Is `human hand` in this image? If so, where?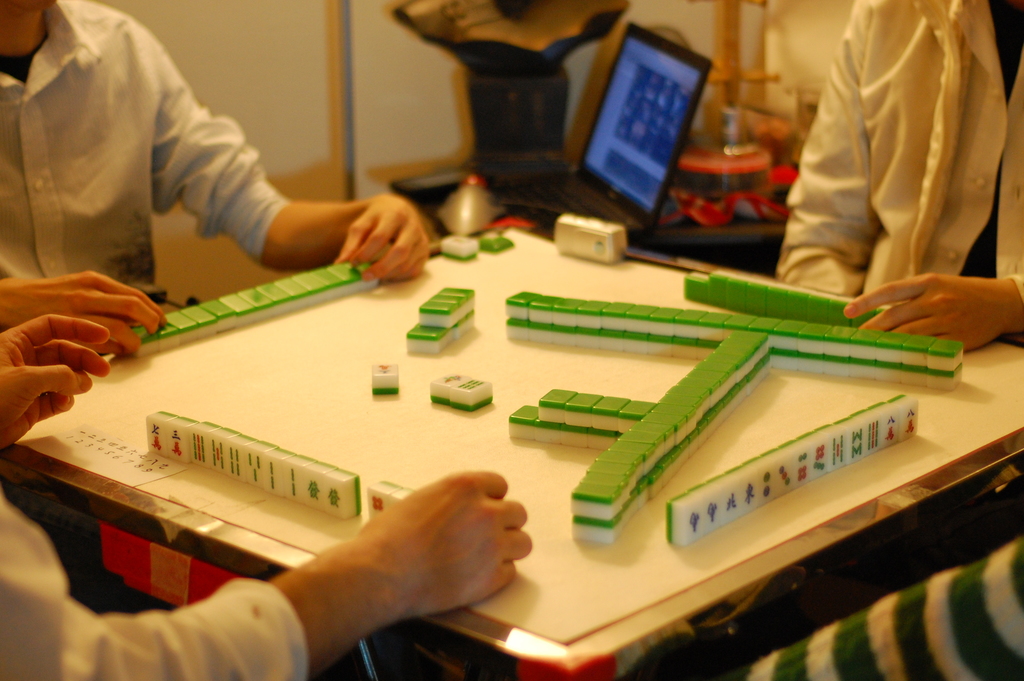
Yes, at box(844, 274, 1007, 355).
